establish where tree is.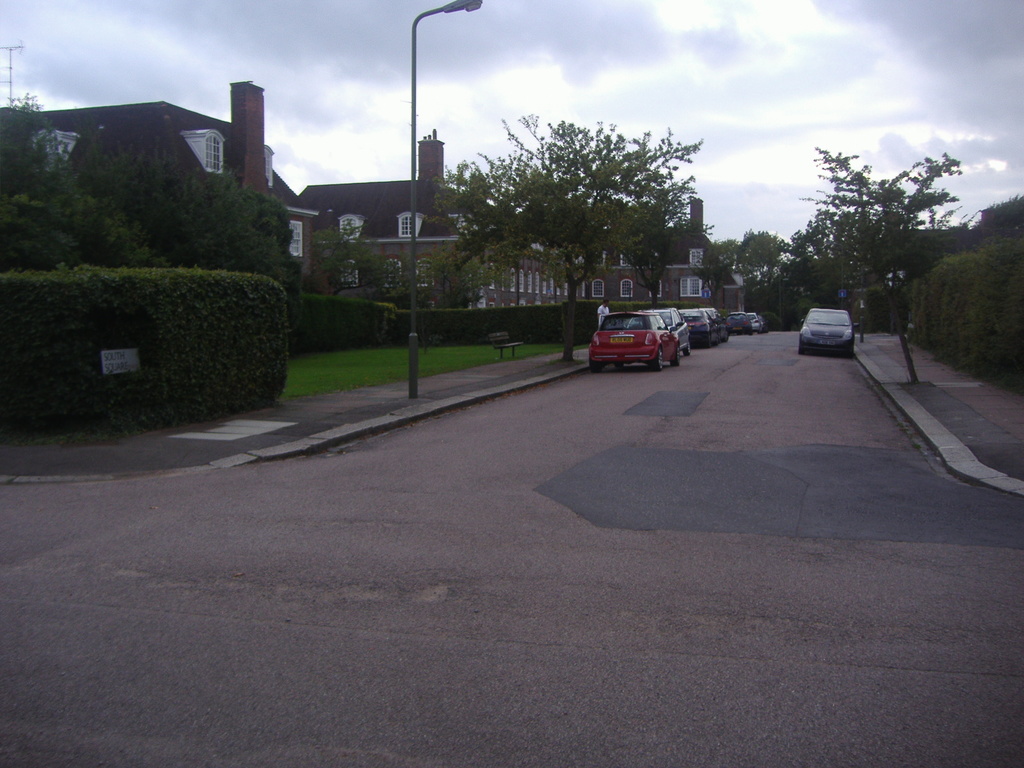
Established at (x1=213, y1=171, x2=303, y2=335).
